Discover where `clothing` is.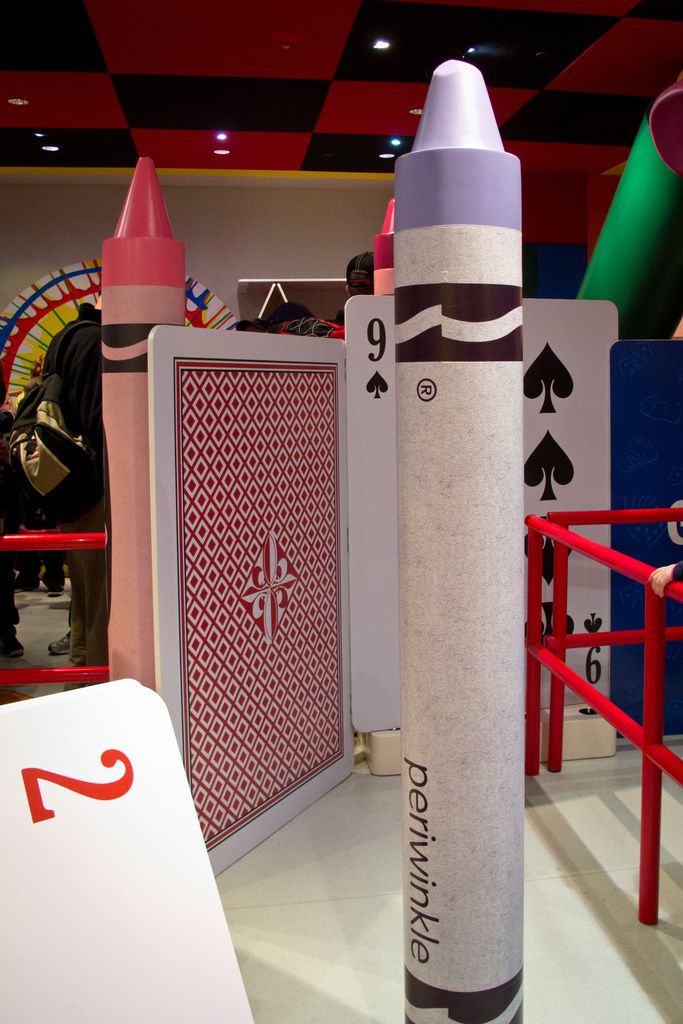
Discovered at x1=0 y1=285 x2=128 y2=715.
